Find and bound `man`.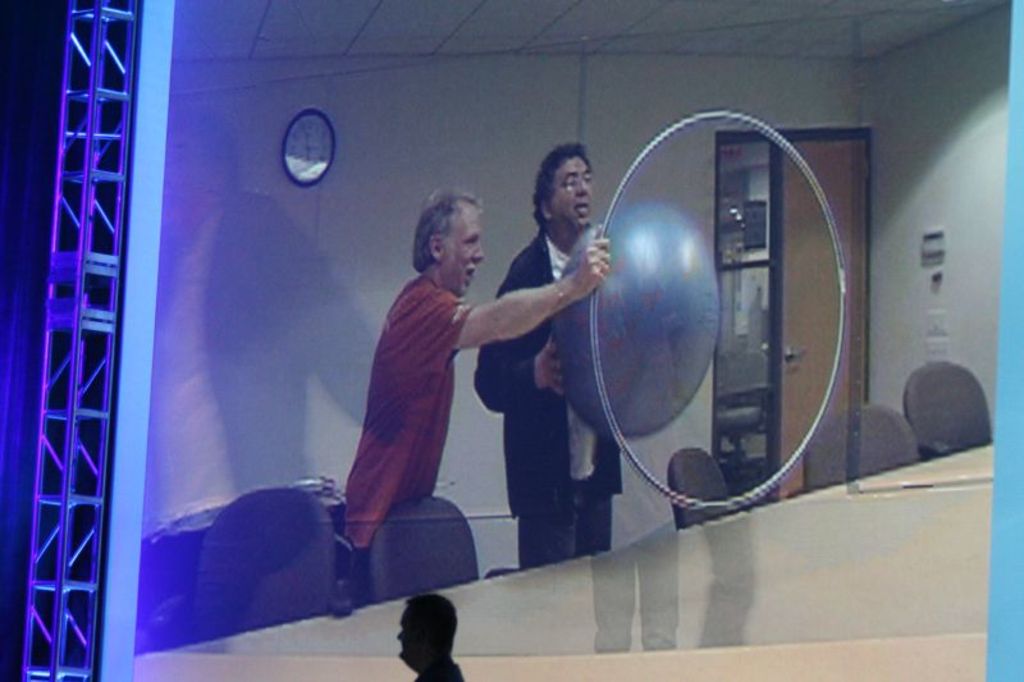
Bound: box(474, 142, 634, 582).
